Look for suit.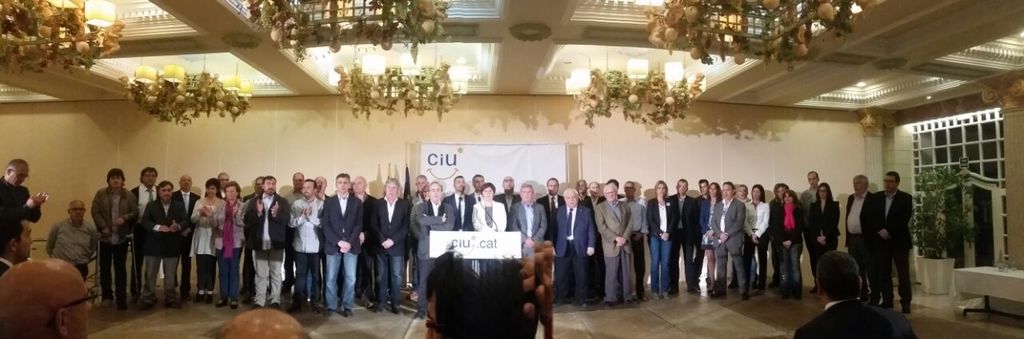
Found: box=[446, 192, 472, 233].
